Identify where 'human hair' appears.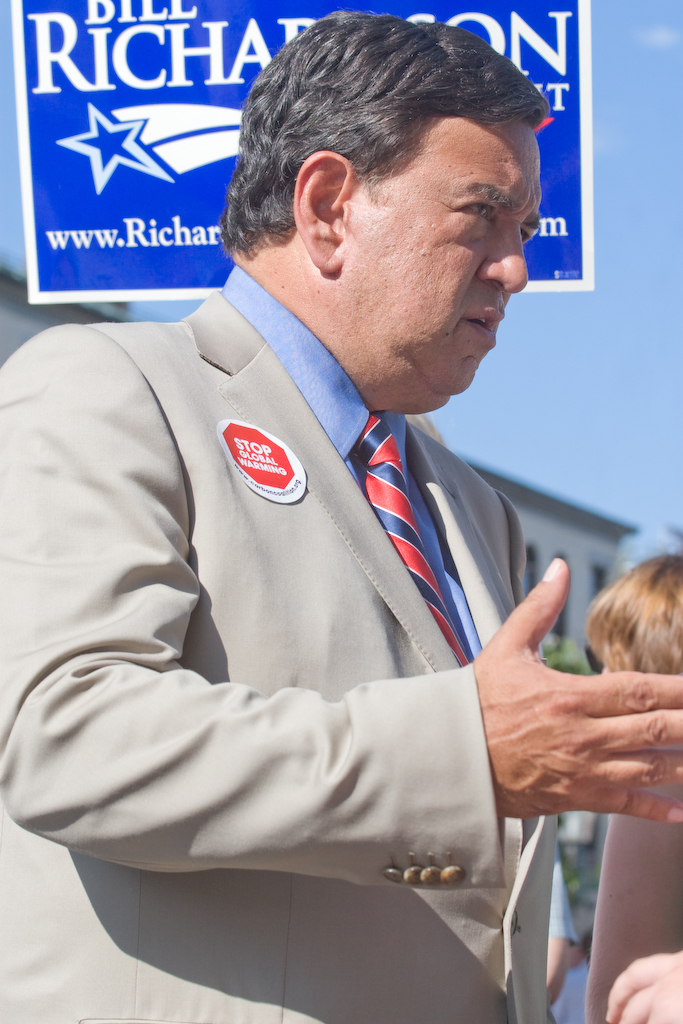
Appears at [229,22,522,289].
